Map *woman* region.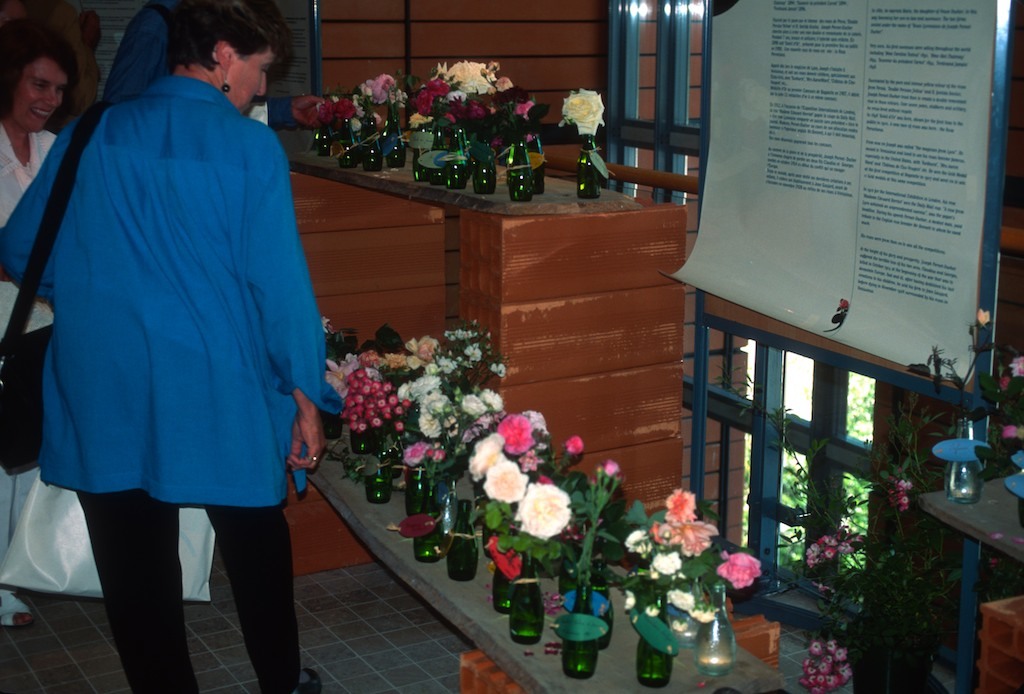
Mapped to box(3, 0, 308, 686).
